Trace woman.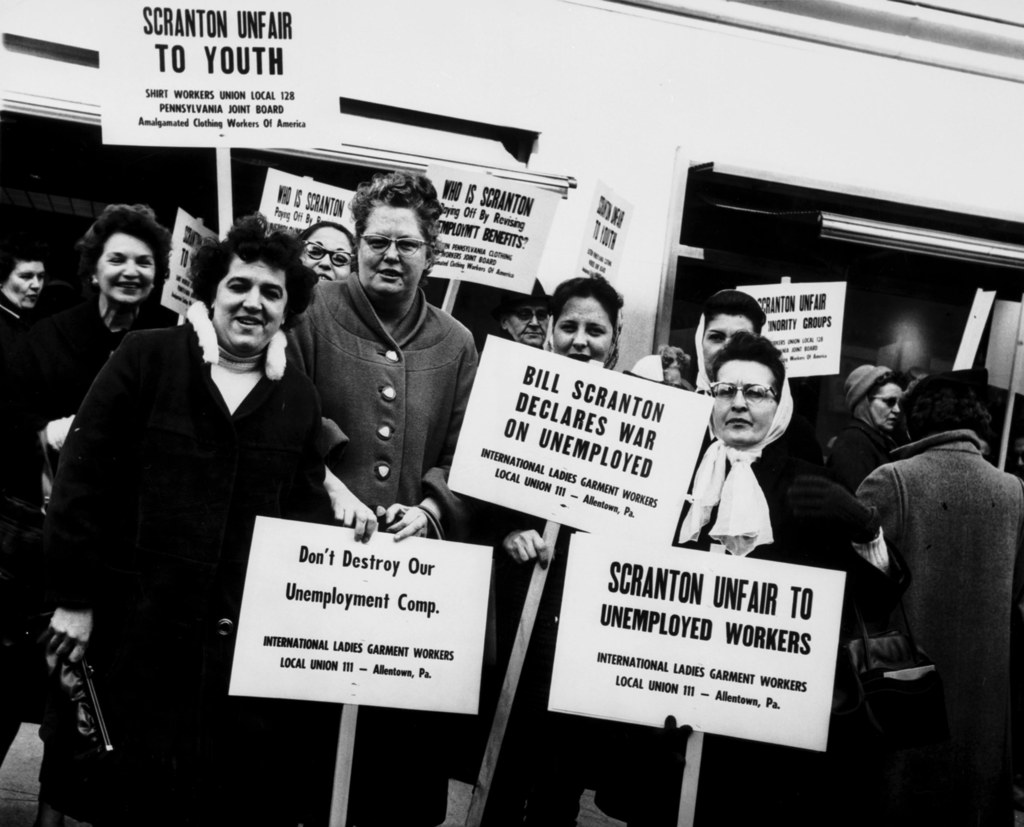
Traced to (22, 209, 182, 501).
